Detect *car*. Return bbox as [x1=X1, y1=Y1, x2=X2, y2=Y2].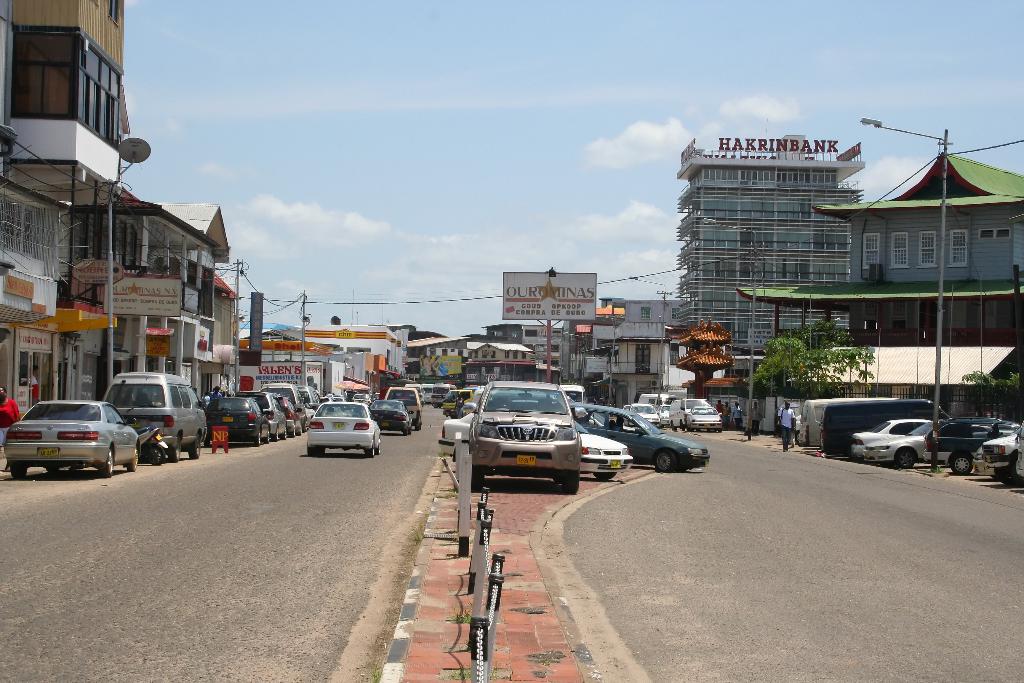
[x1=623, y1=402, x2=665, y2=433].
